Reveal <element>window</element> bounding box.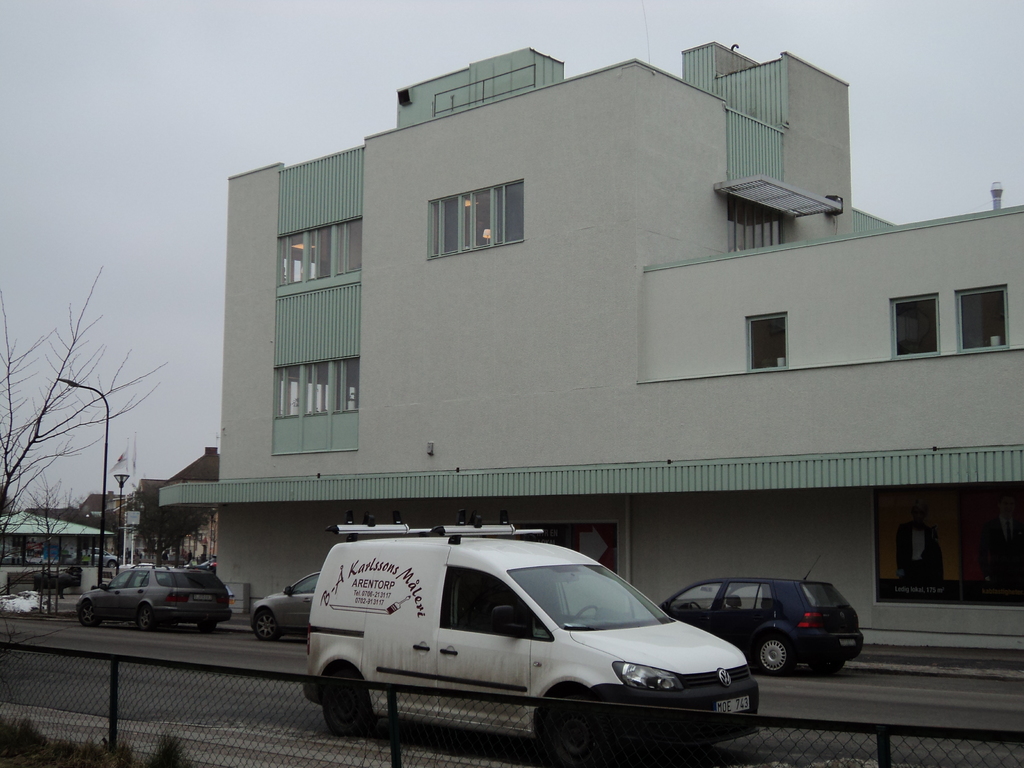
Revealed: BBox(275, 216, 365, 288).
